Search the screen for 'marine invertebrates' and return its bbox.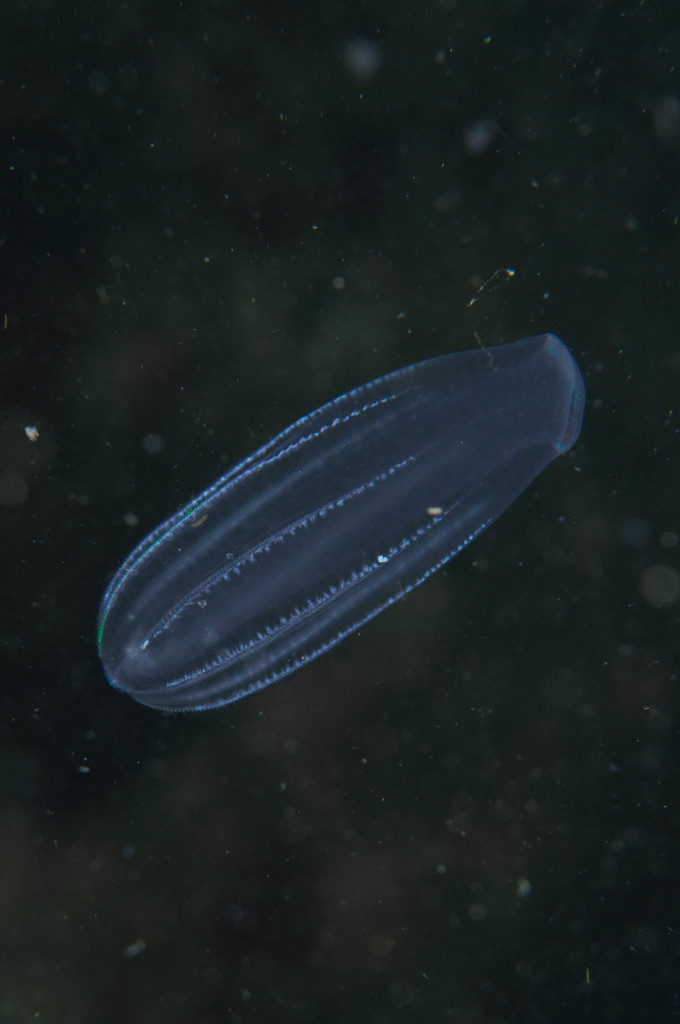
Found: 94,326,578,719.
